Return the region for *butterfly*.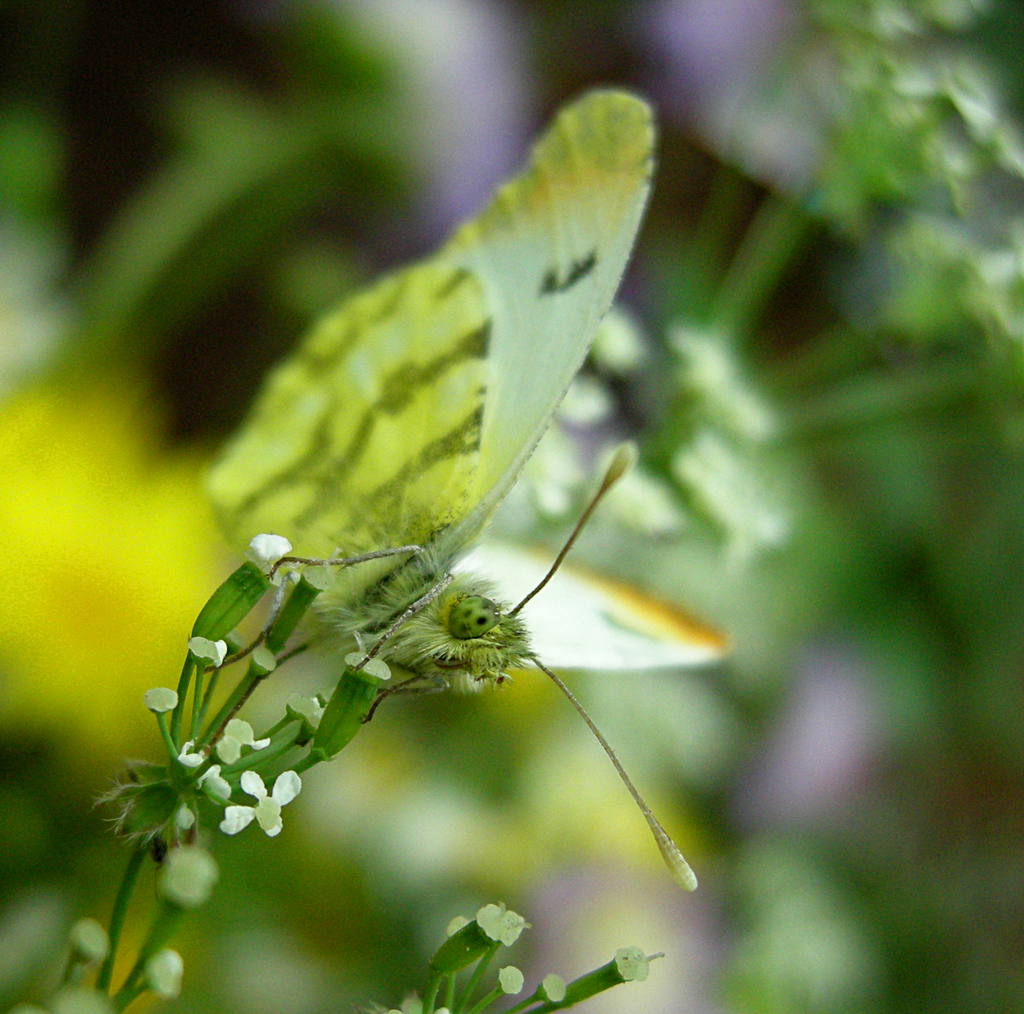
(196, 80, 731, 887).
